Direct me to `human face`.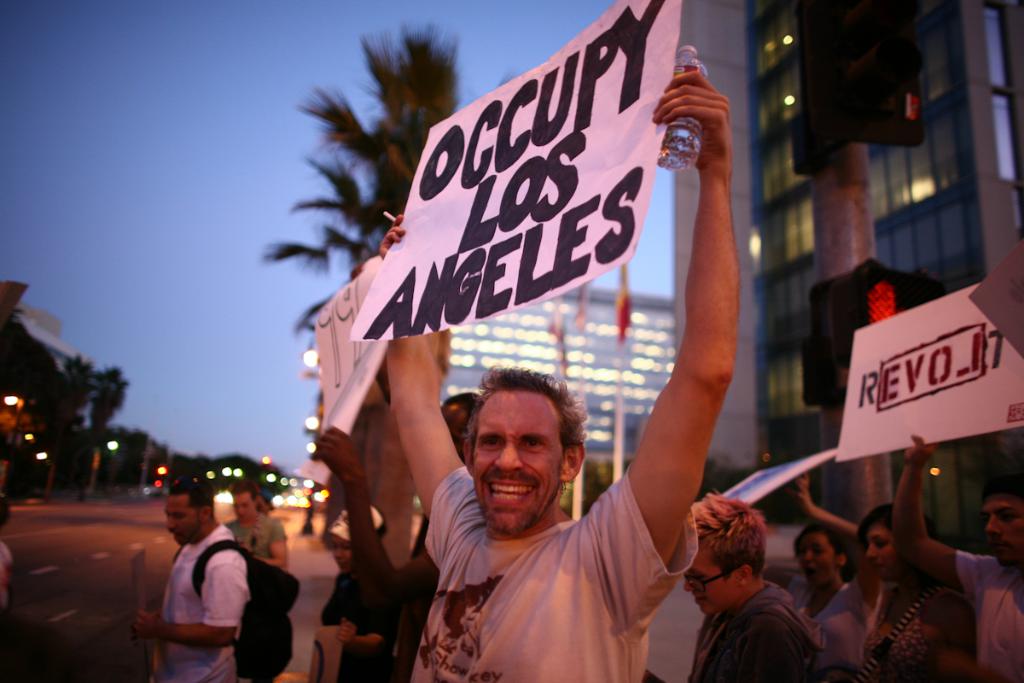
Direction: (x1=686, y1=543, x2=736, y2=617).
